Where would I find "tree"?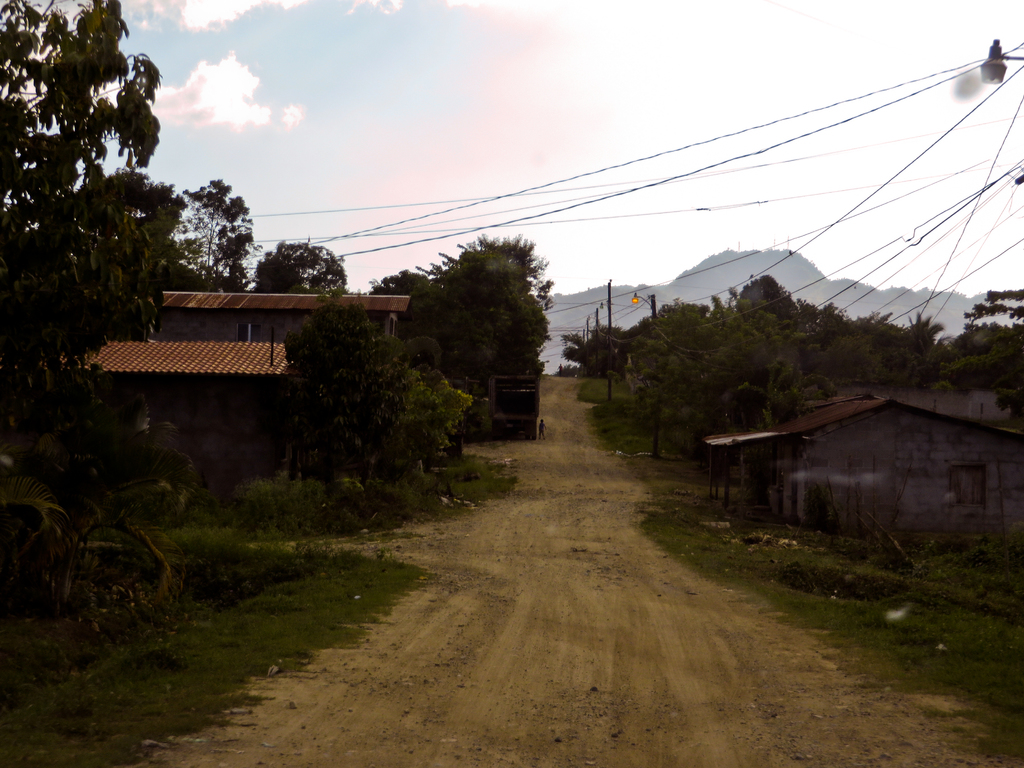
At left=164, top=170, right=253, bottom=295.
